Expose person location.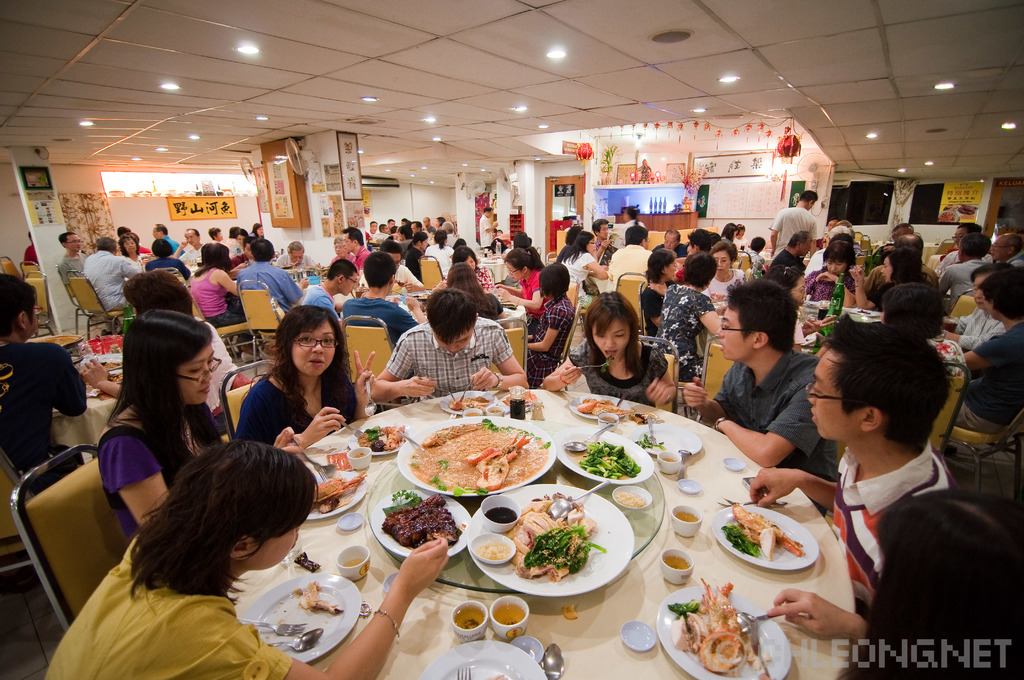
Exposed at {"left": 817, "top": 218, "right": 840, "bottom": 248}.
